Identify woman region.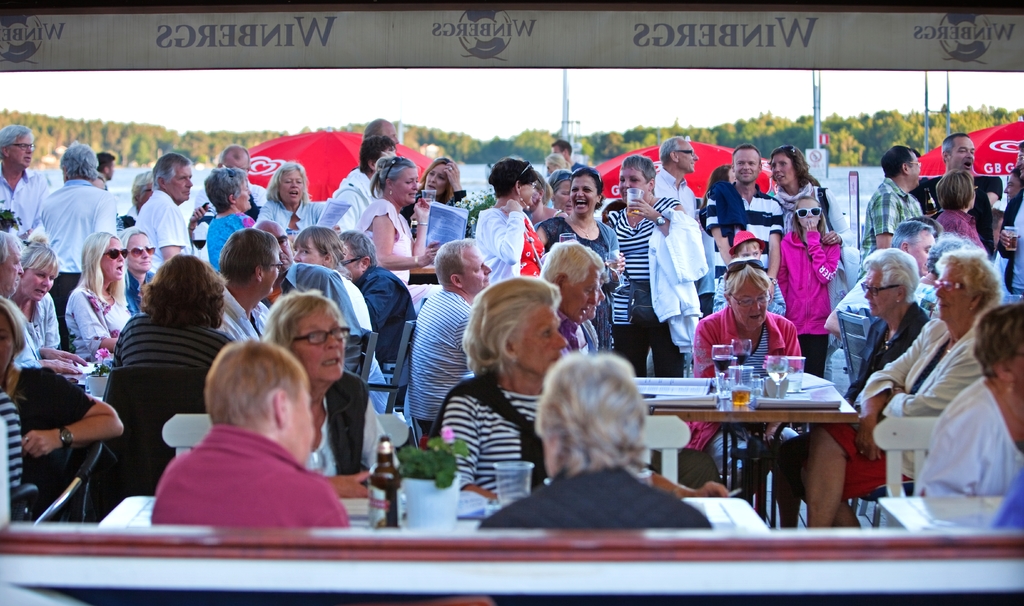
Region: detection(471, 156, 545, 290).
